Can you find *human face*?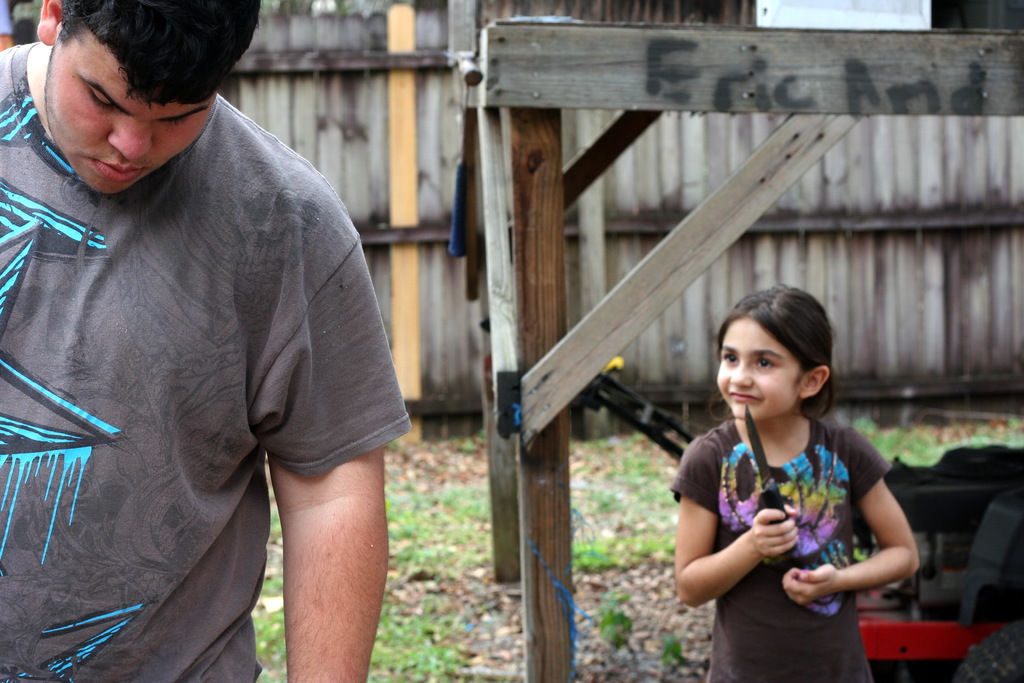
Yes, bounding box: (43,22,203,190).
